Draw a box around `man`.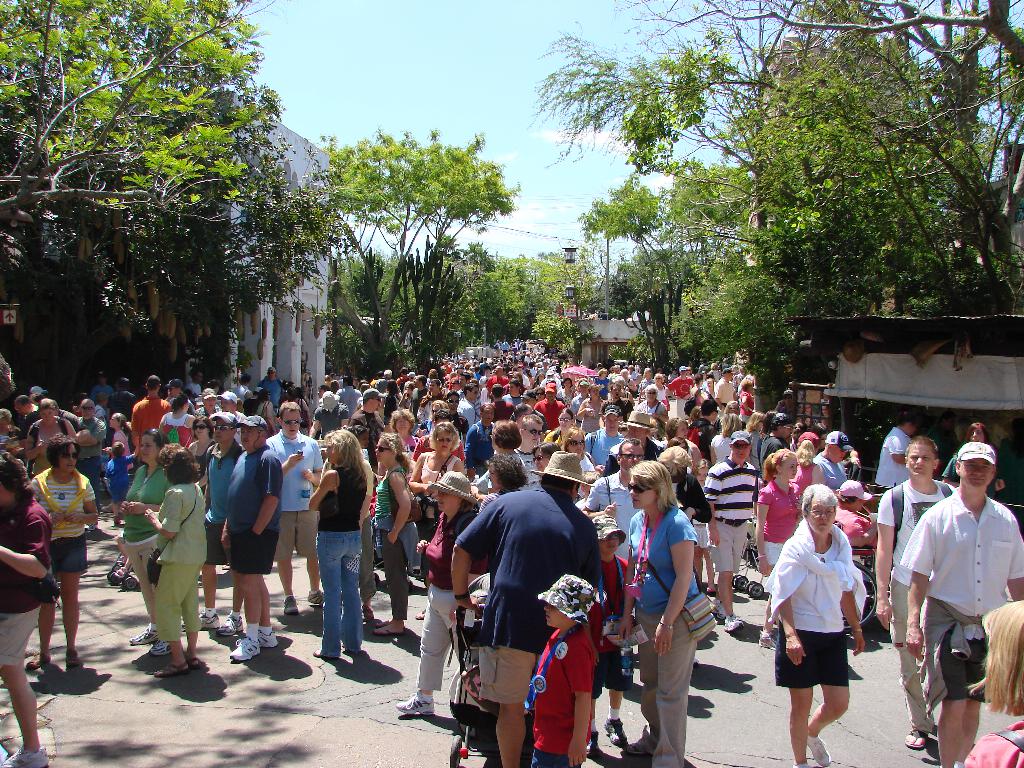
(left=452, top=449, right=603, bottom=767).
